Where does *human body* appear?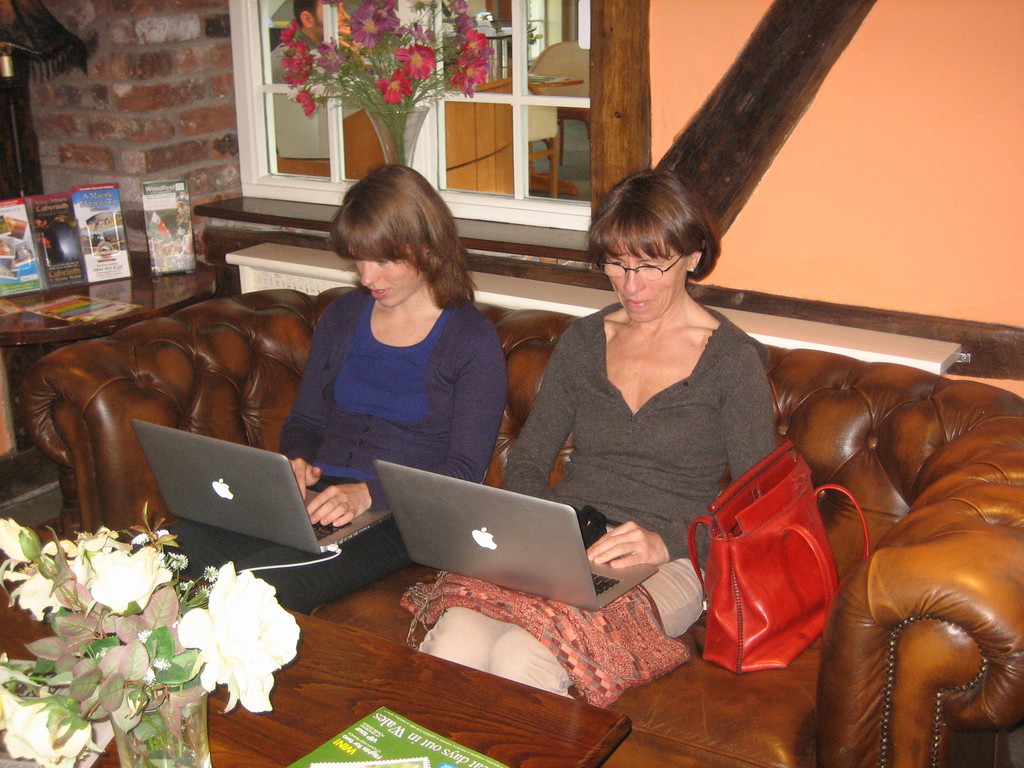
Appears at locate(161, 287, 512, 611).
